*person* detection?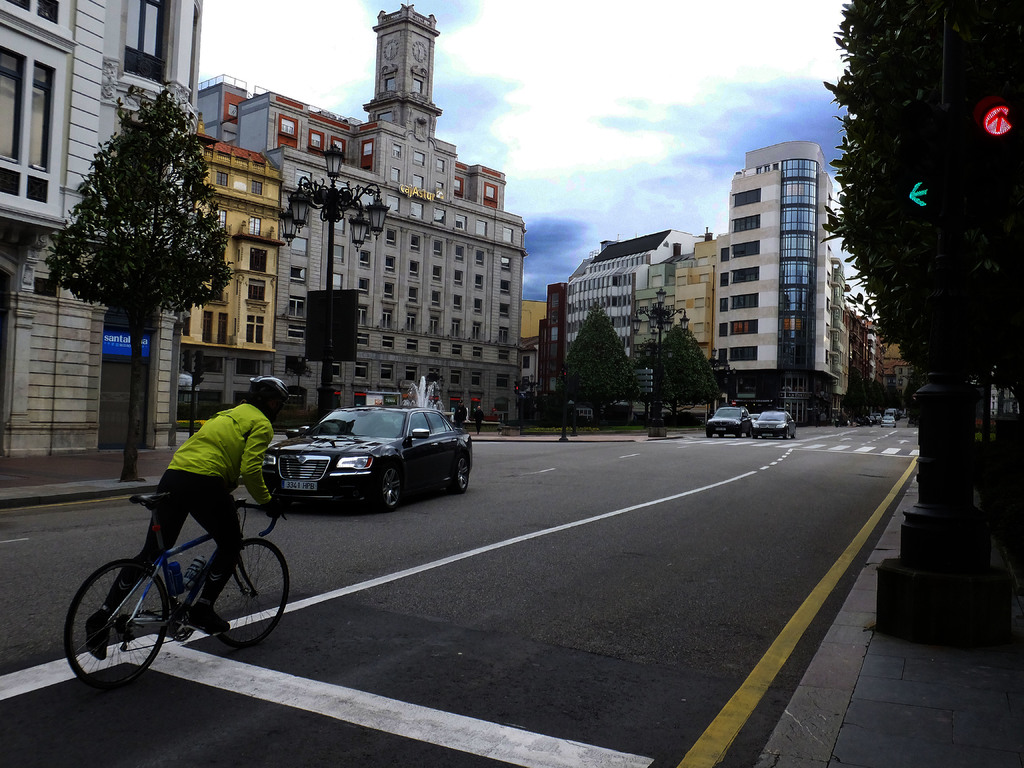
x1=453 y1=399 x2=466 y2=429
